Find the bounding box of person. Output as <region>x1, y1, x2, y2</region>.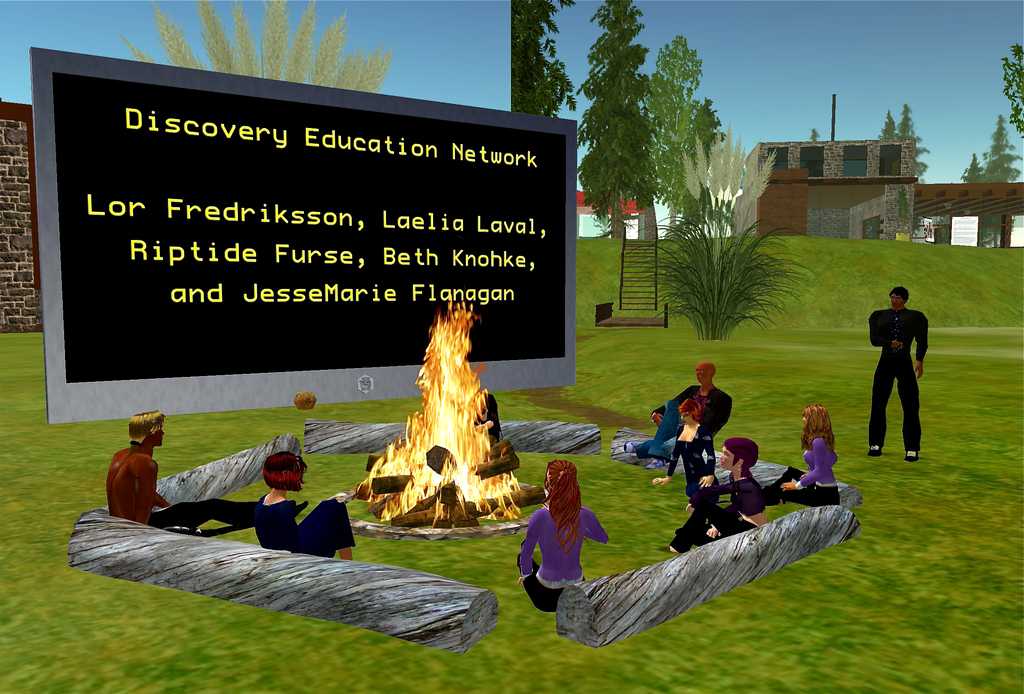
<region>260, 453, 357, 553</region>.
